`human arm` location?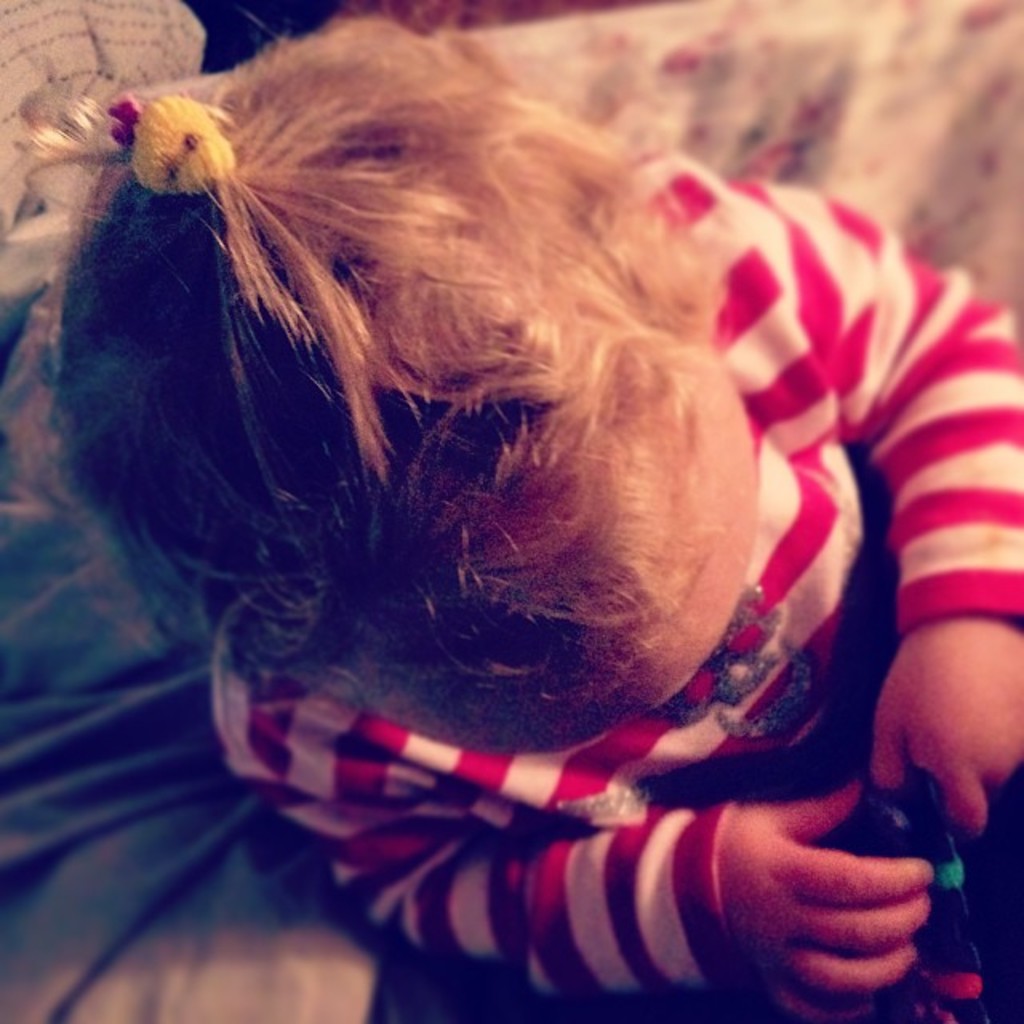
box(238, 696, 1023, 1022)
